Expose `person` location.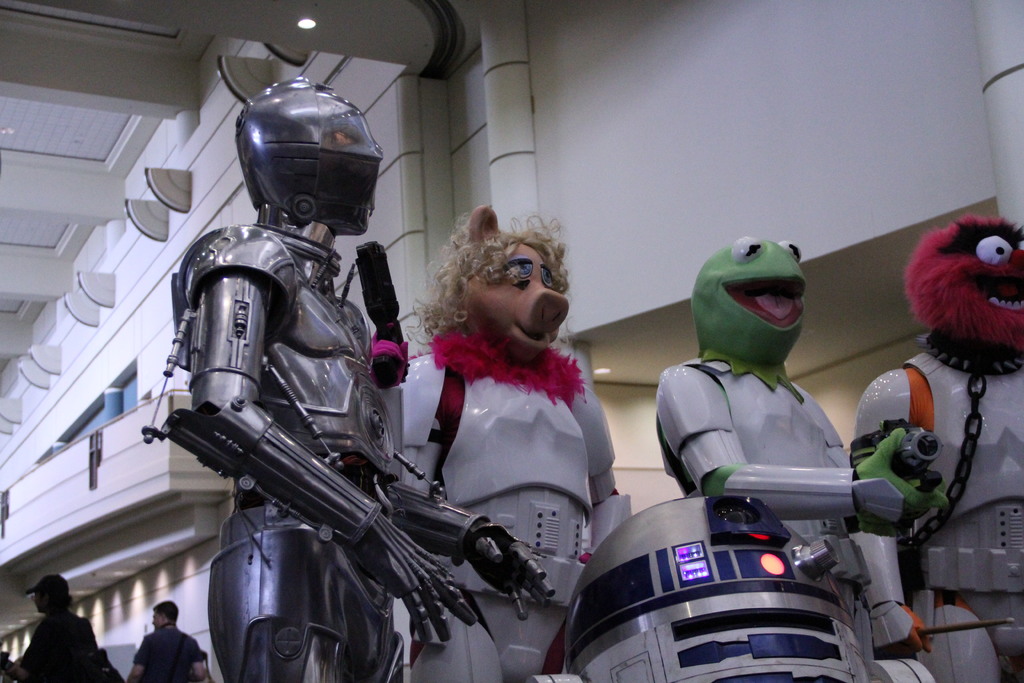
Exposed at [196, 107, 600, 667].
